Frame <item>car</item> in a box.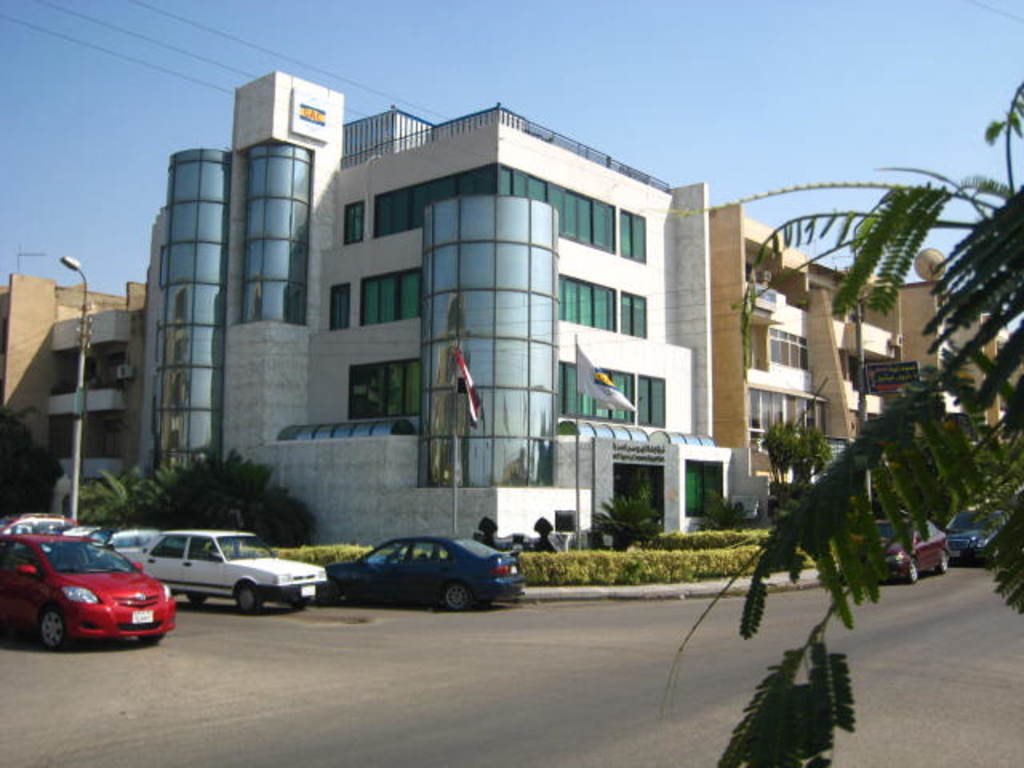
[x1=6, y1=520, x2=174, y2=656].
